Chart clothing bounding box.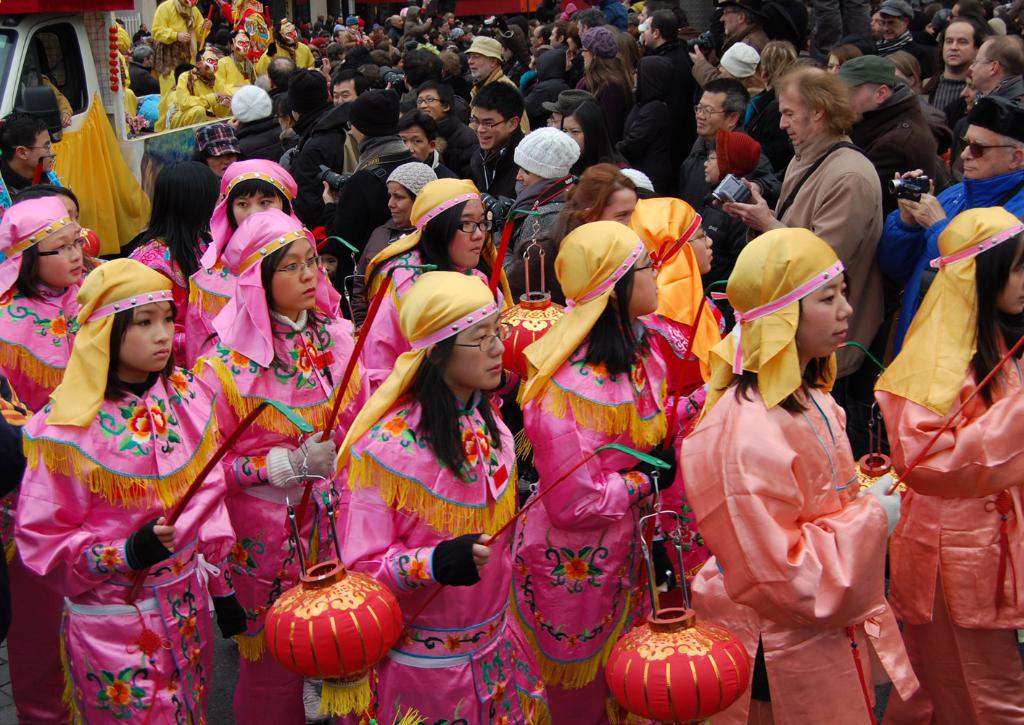
Charted: [left=882, top=164, right=1023, bottom=332].
